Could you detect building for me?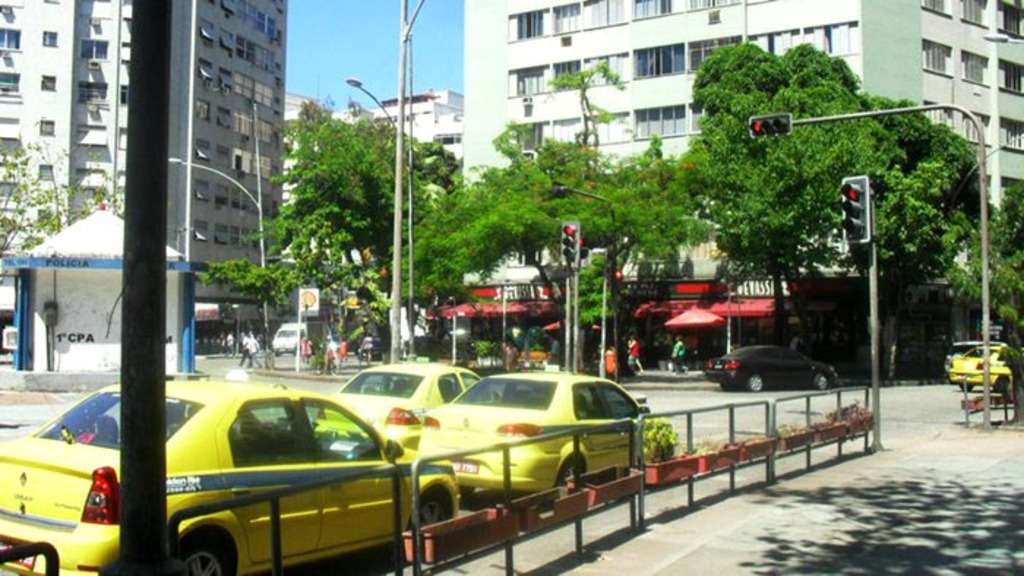
Detection result: <region>281, 88, 464, 159</region>.
